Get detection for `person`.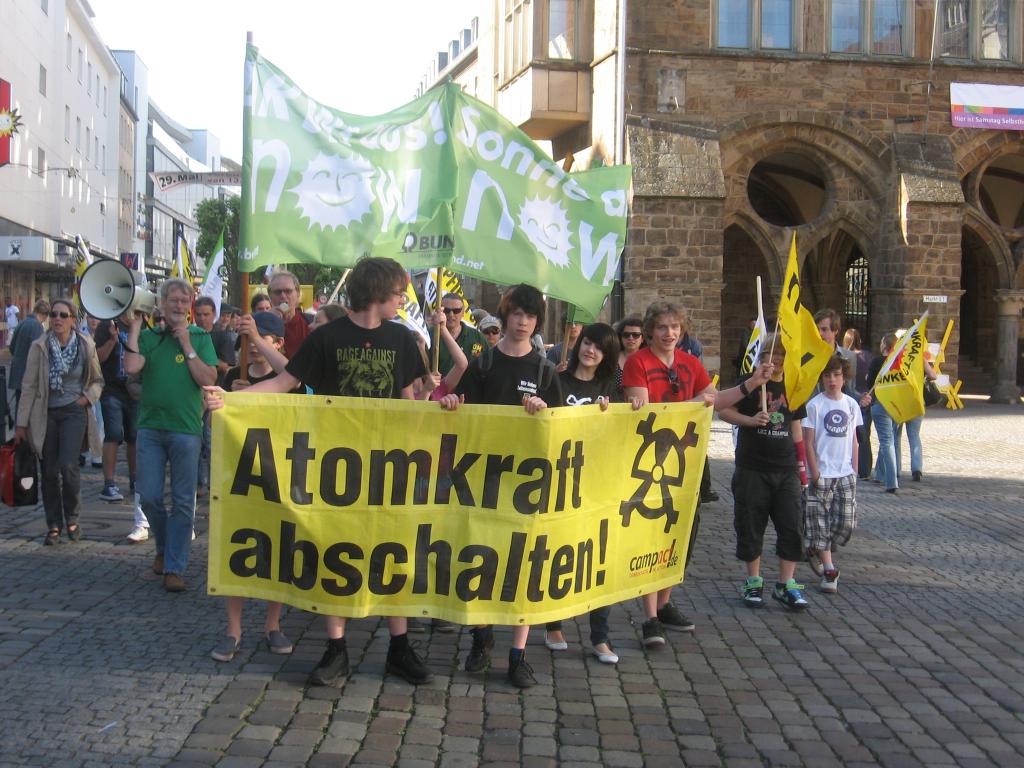
Detection: BBox(811, 304, 867, 408).
